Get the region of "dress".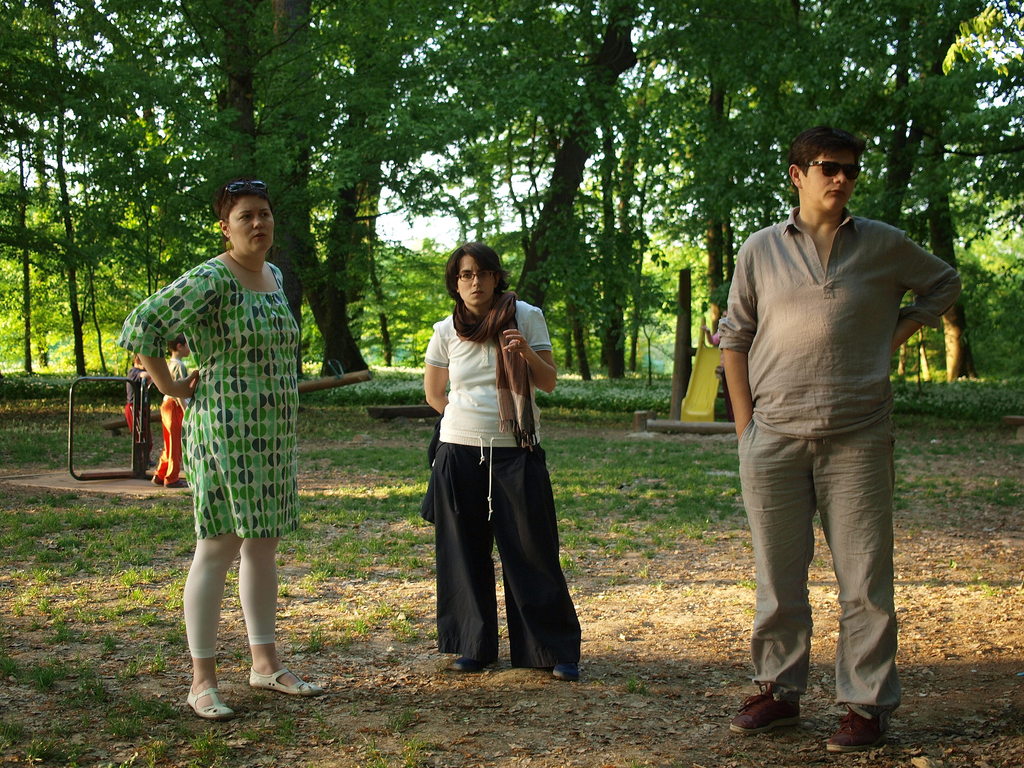
x1=118 y1=260 x2=298 y2=547.
